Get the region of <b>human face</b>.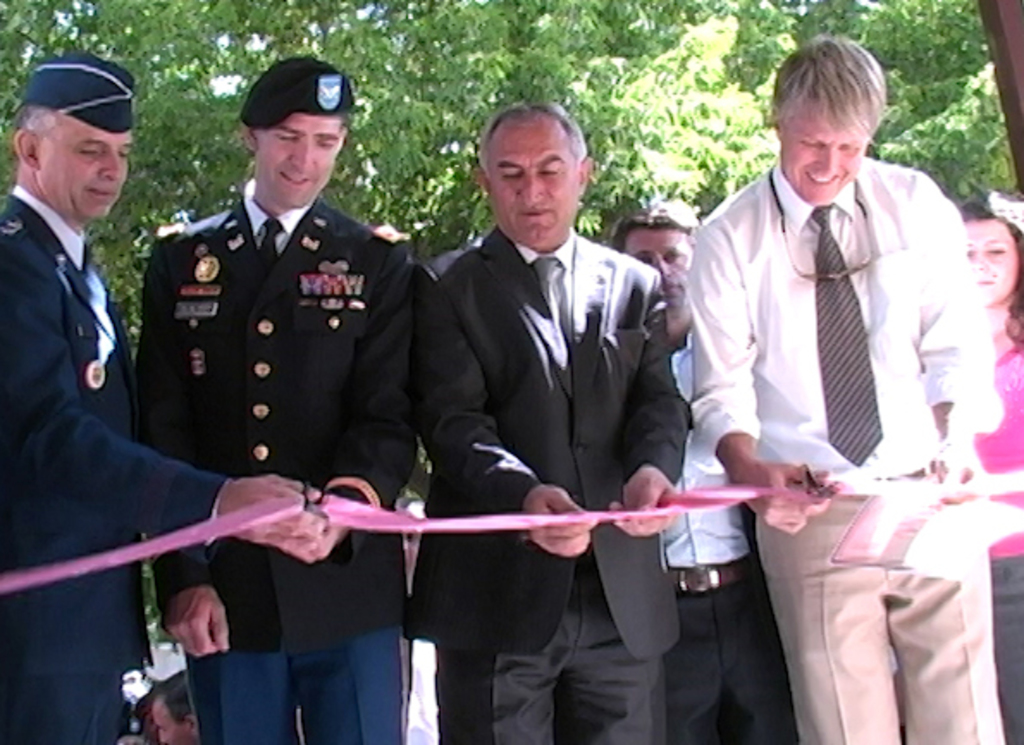
(964, 215, 1021, 303).
